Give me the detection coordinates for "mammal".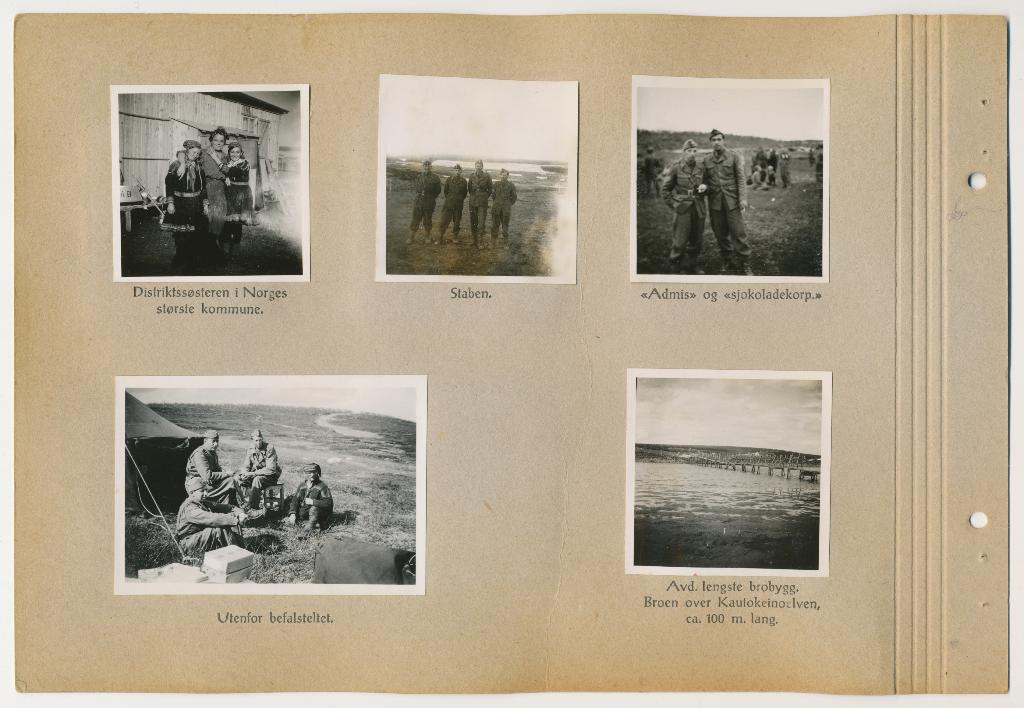
select_region(769, 165, 777, 186).
